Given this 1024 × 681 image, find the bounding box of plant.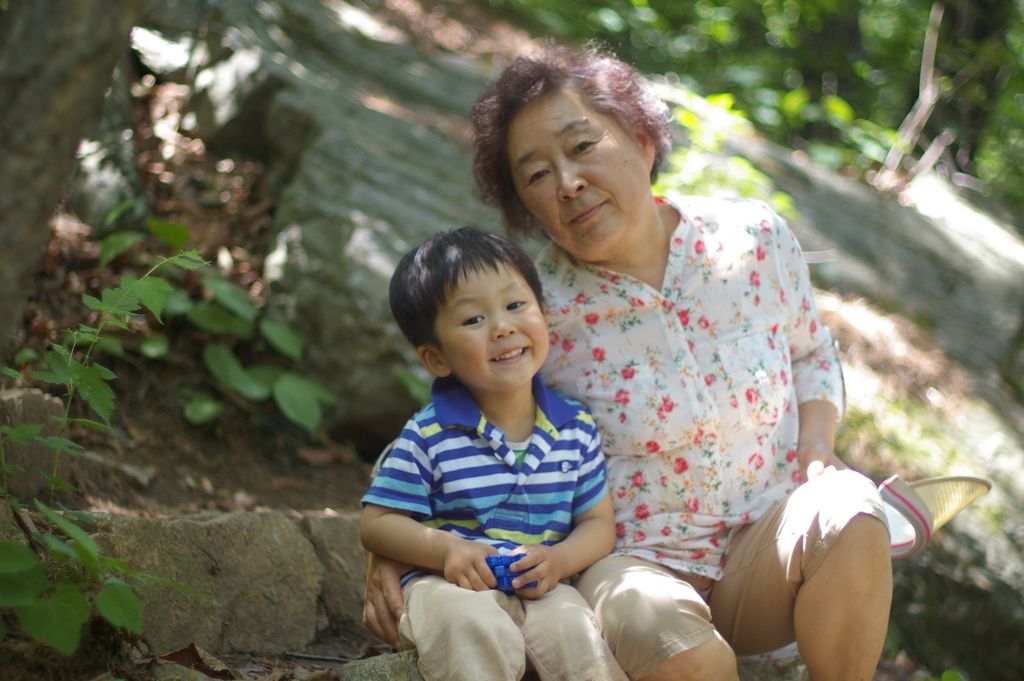
detection(816, 386, 1018, 600).
